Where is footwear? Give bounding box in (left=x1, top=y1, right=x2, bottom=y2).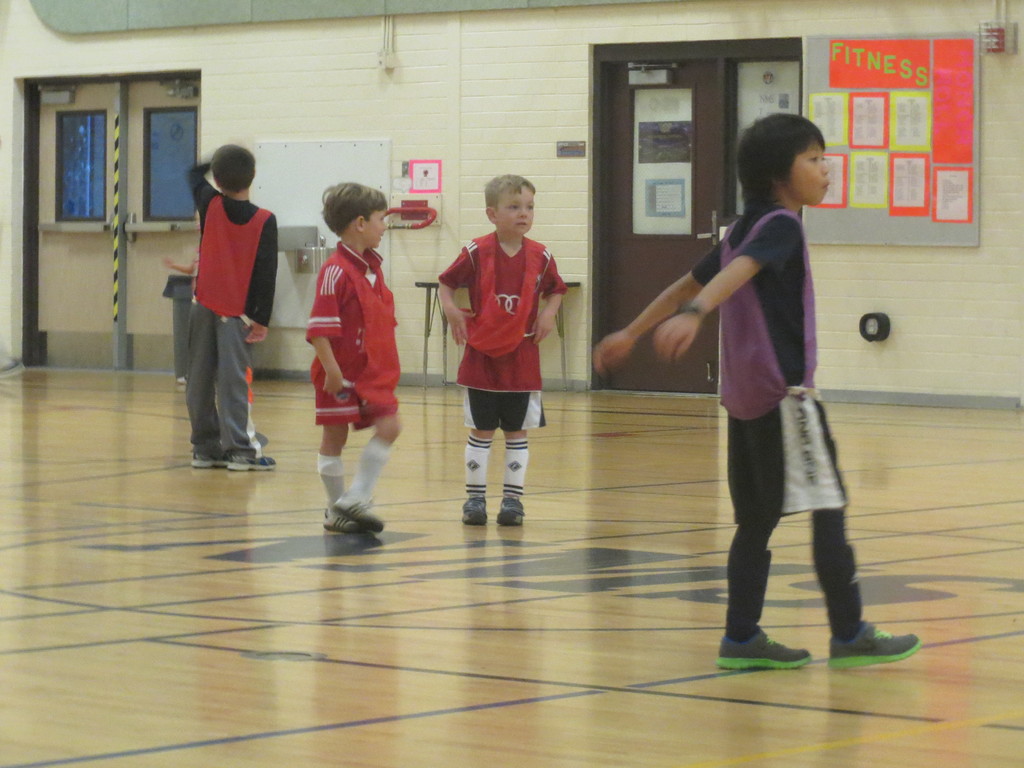
(left=495, top=502, right=528, bottom=529).
